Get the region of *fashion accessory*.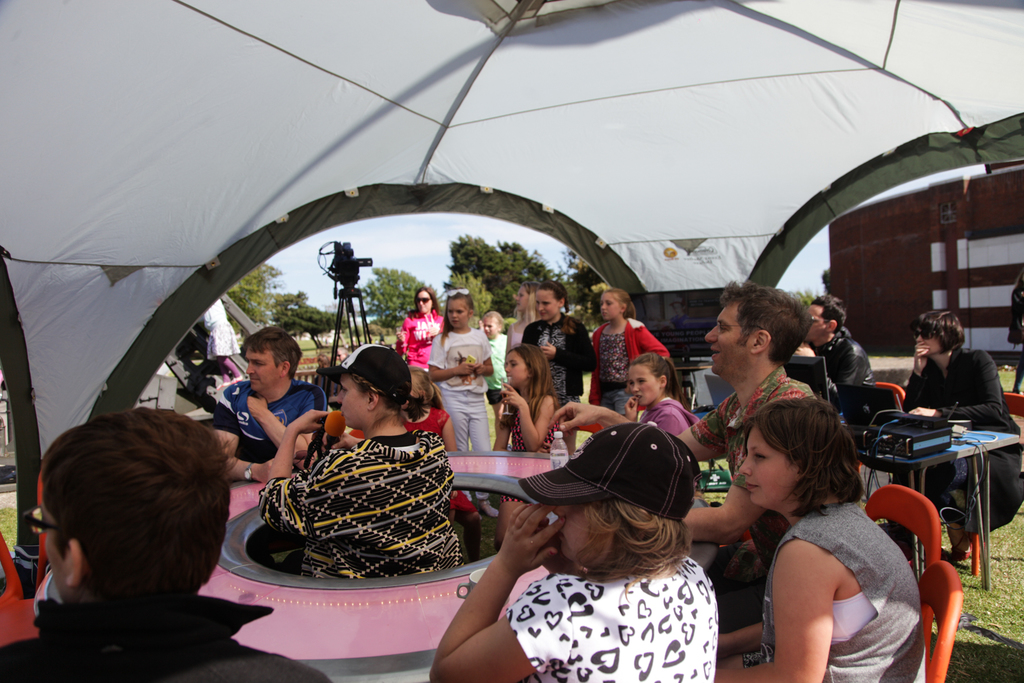
l=413, t=297, r=429, b=309.
